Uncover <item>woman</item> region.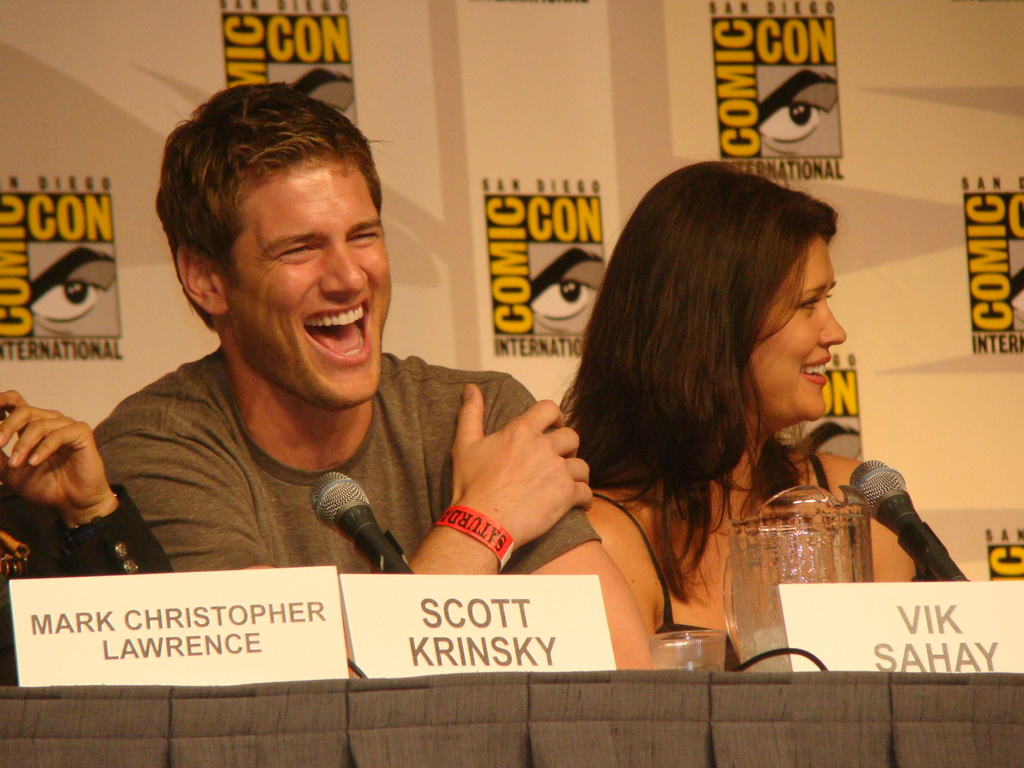
Uncovered: bbox(475, 155, 915, 692).
